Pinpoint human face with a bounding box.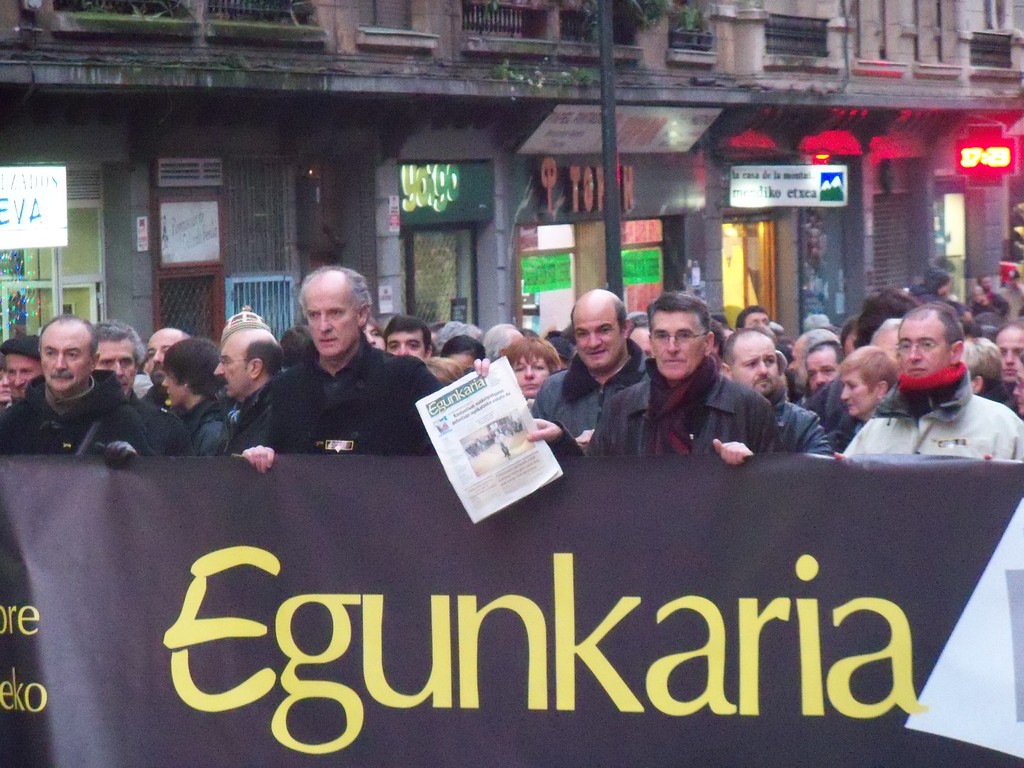
locate(97, 344, 132, 389).
